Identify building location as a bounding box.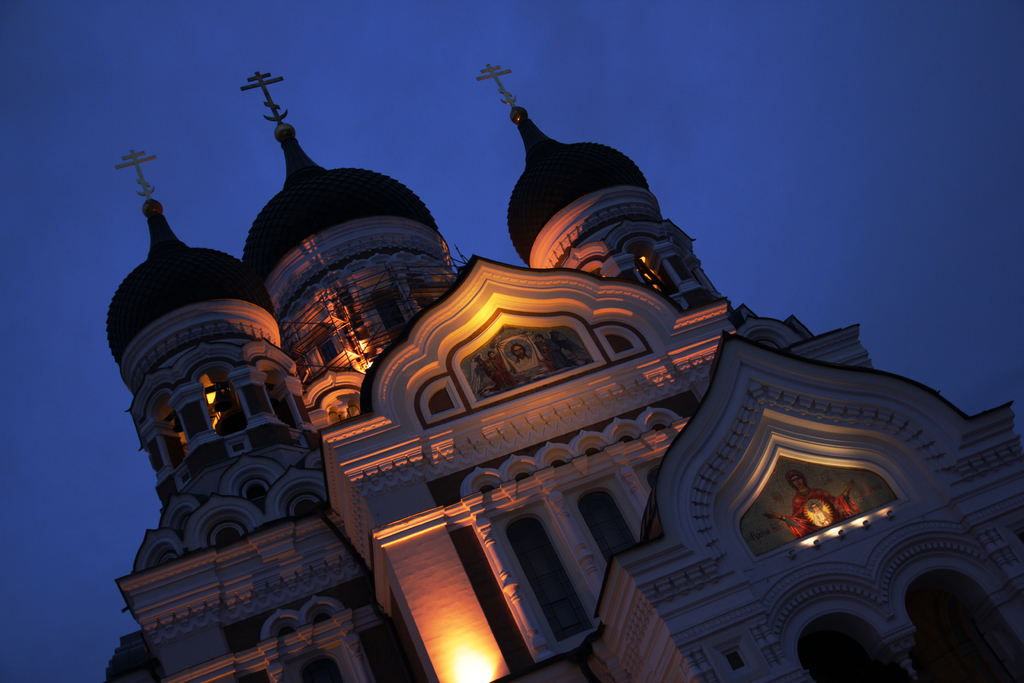
[102, 67, 1023, 682].
